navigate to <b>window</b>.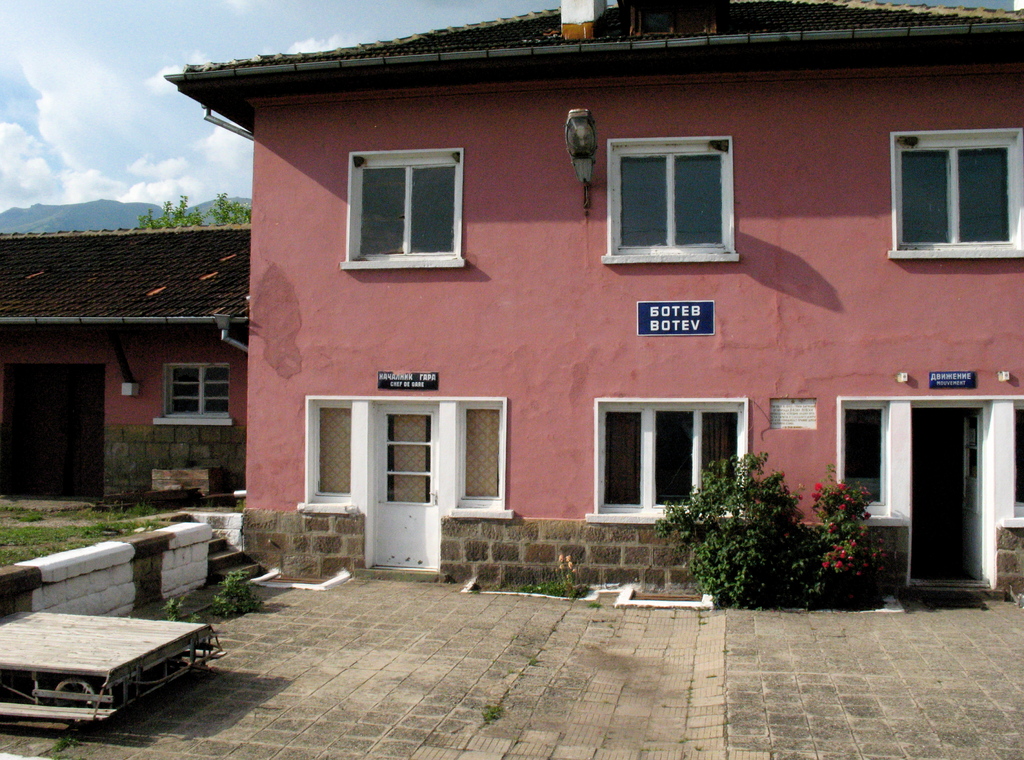
Navigation target: left=1002, top=407, right=1023, bottom=518.
